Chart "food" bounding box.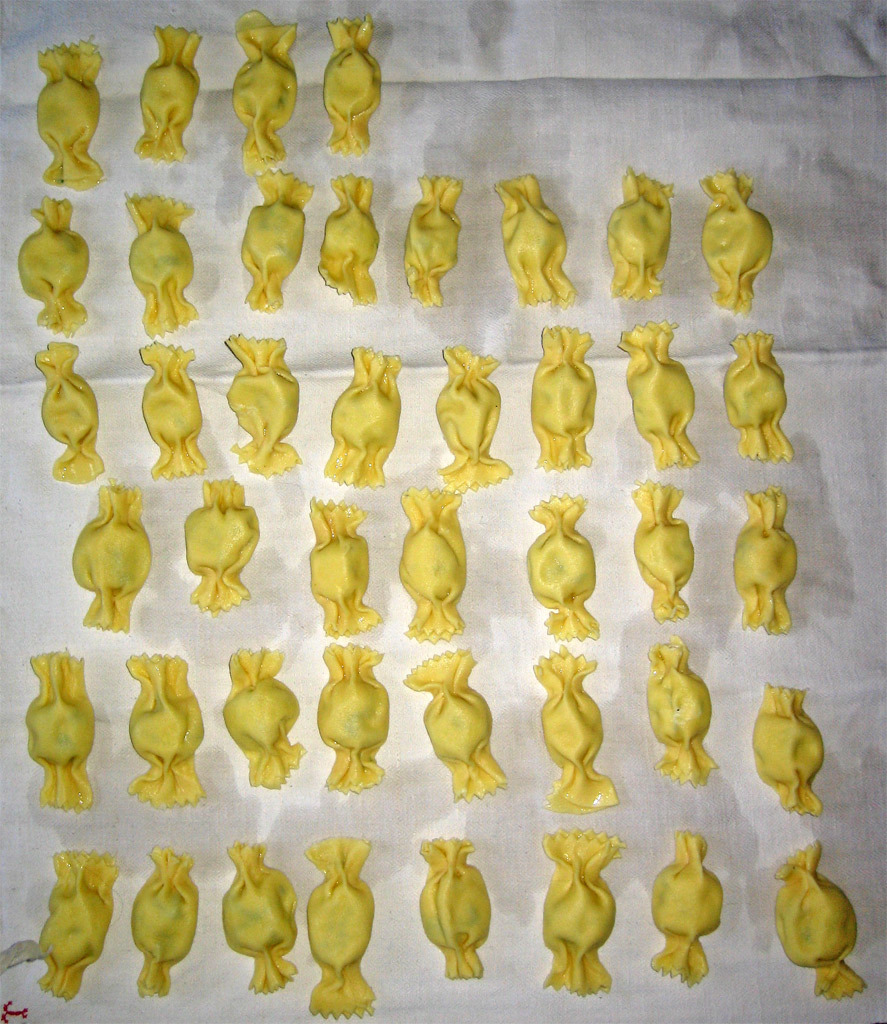
Charted: (x1=644, y1=632, x2=723, y2=788).
